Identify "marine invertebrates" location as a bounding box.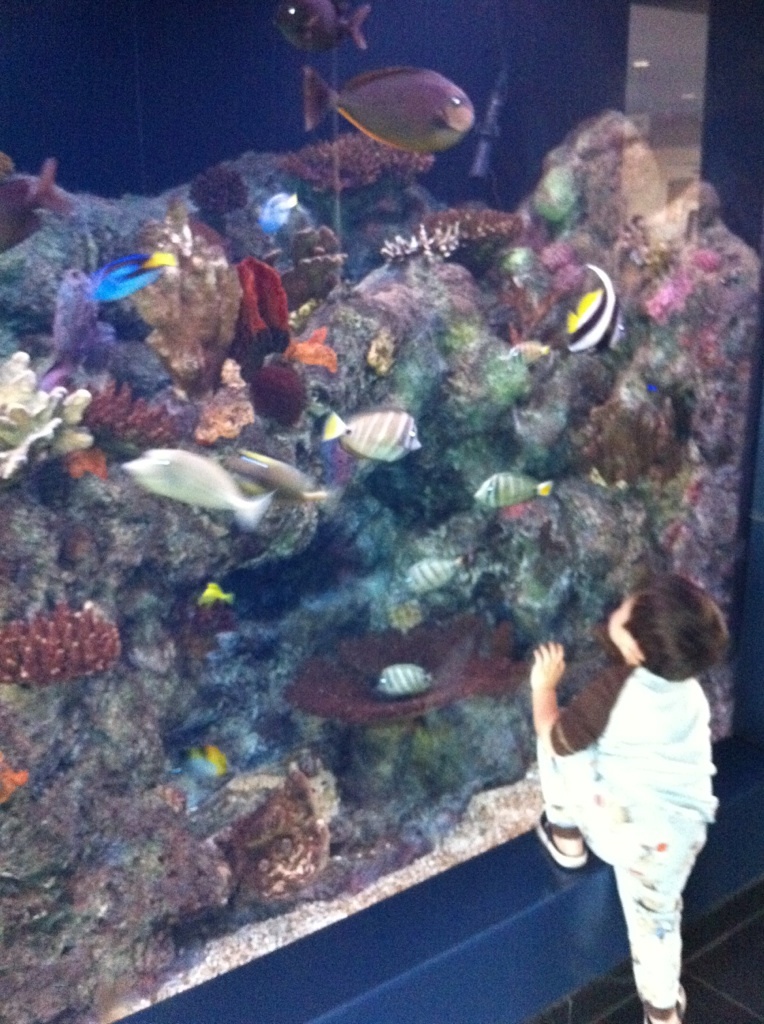
<bbox>0, 352, 94, 492</bbox>.
